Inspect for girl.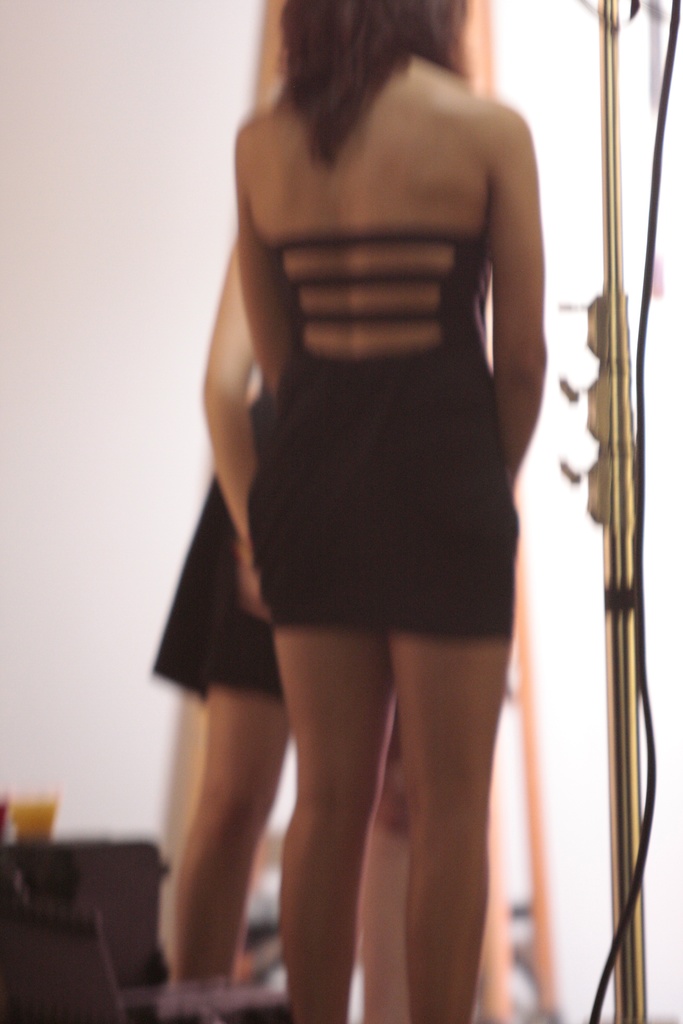
Inspection: <bbox>145, 247, 281, 1023</bbox>.
